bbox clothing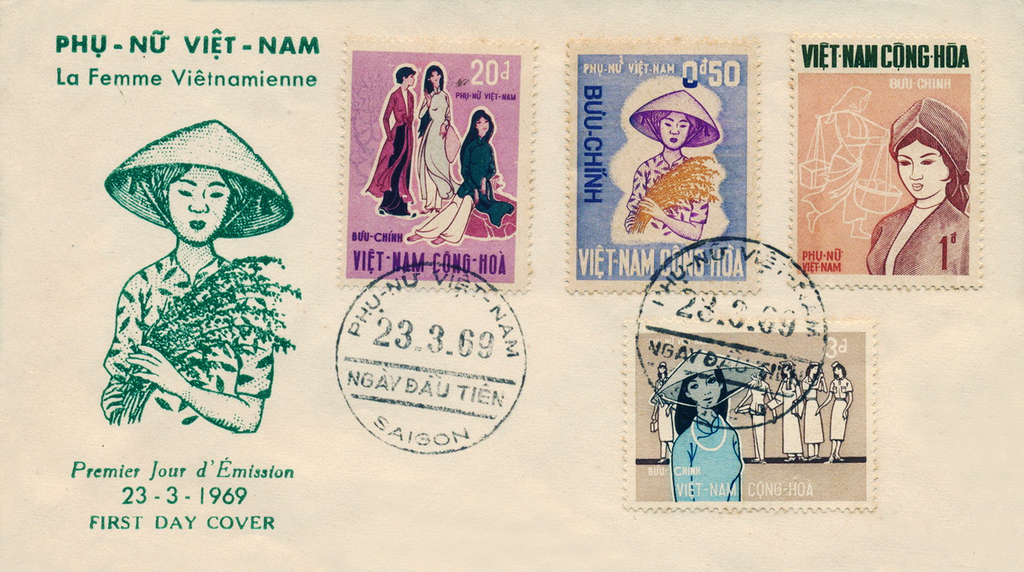
749/380/777/461
